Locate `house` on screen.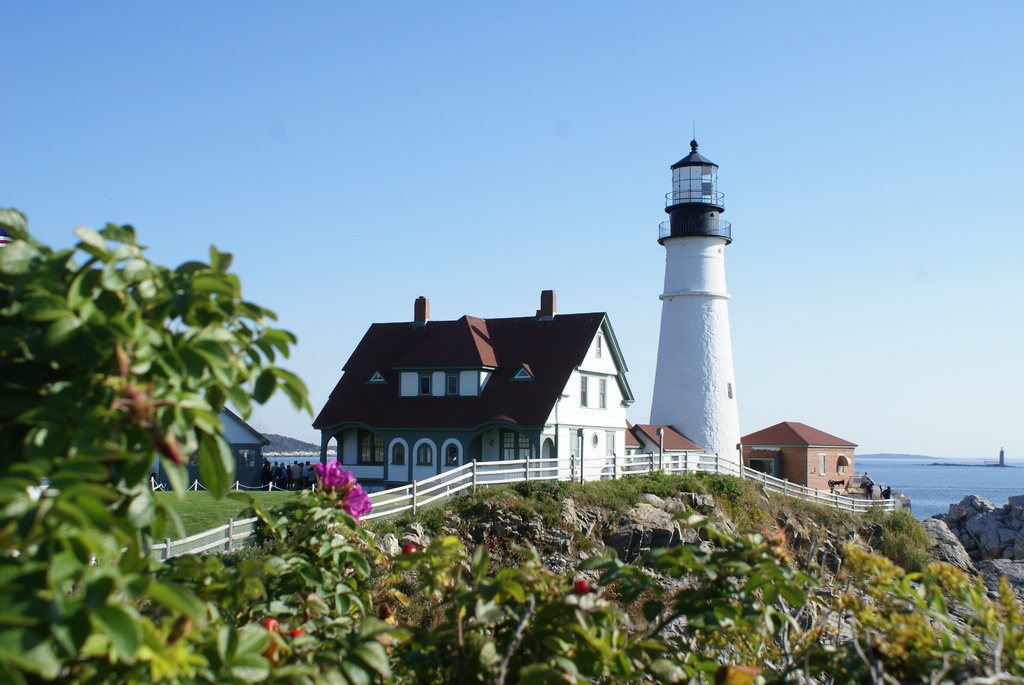
On screen at [147, 404, 271, 492].
